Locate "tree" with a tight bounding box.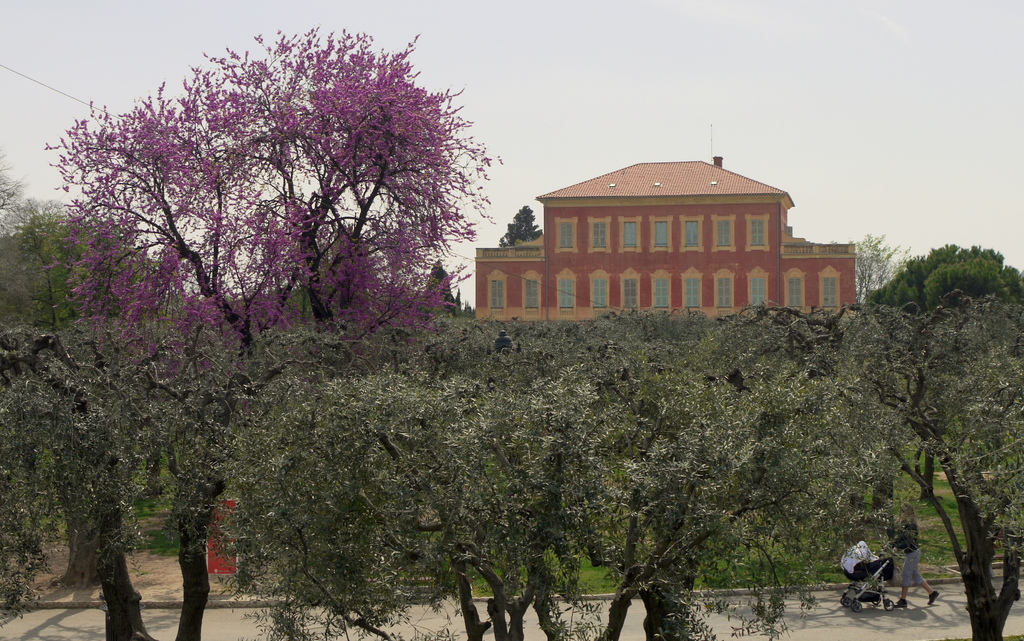
select_region(876, 239, 1023, 372).
